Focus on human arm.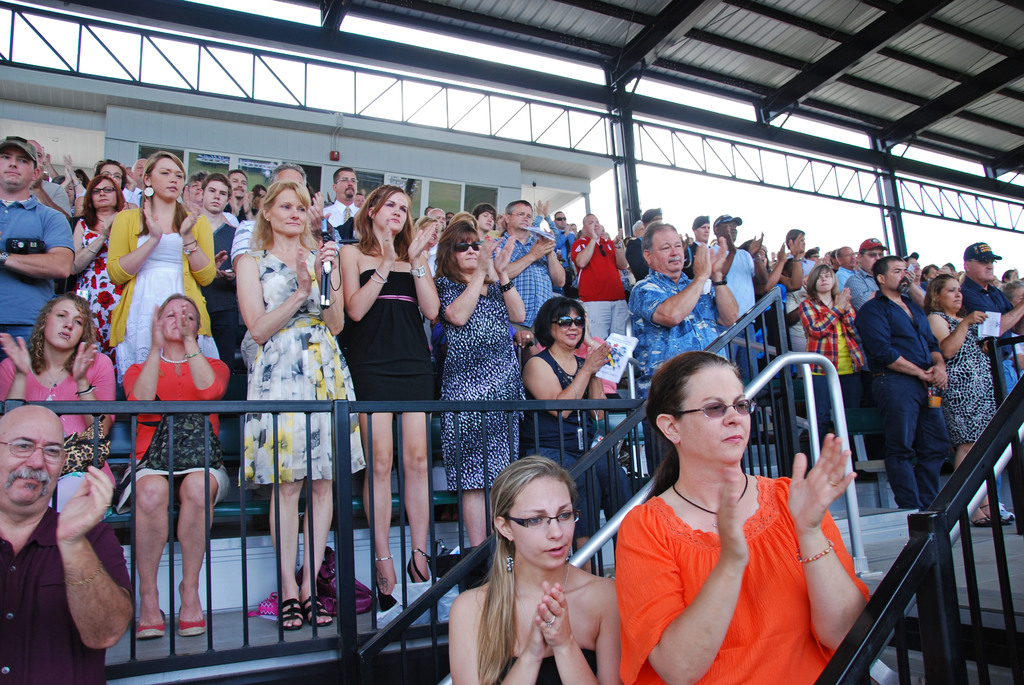
Focused at 56, 462, 143, 649.
